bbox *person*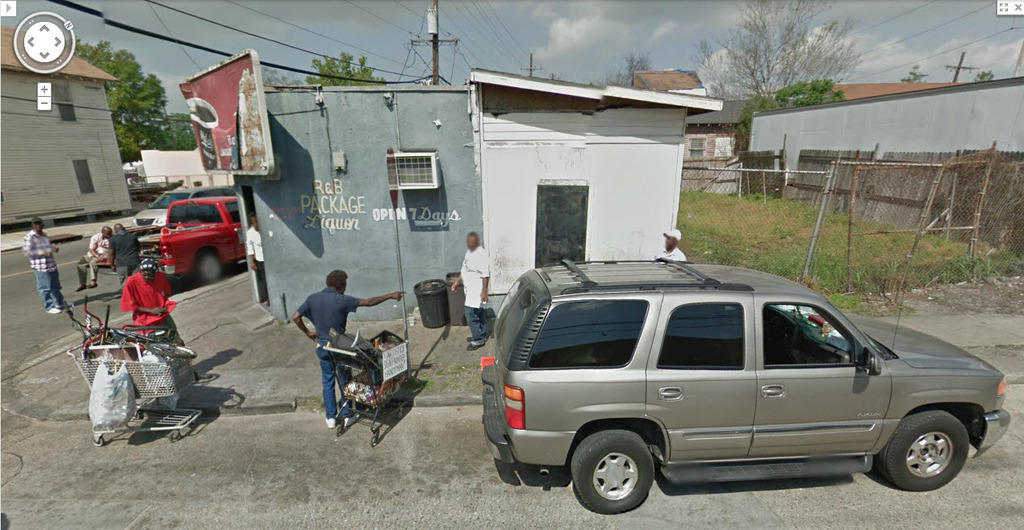
<box>658,228,687,265</box>
